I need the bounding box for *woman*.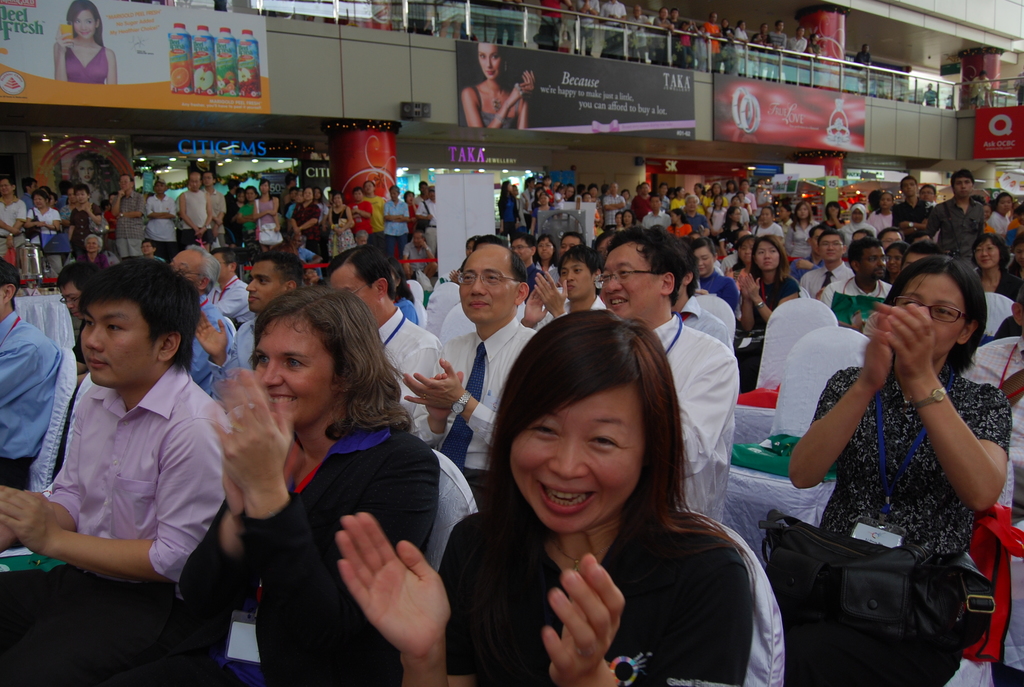
Here it is: region(403, 189, 416, 235).
